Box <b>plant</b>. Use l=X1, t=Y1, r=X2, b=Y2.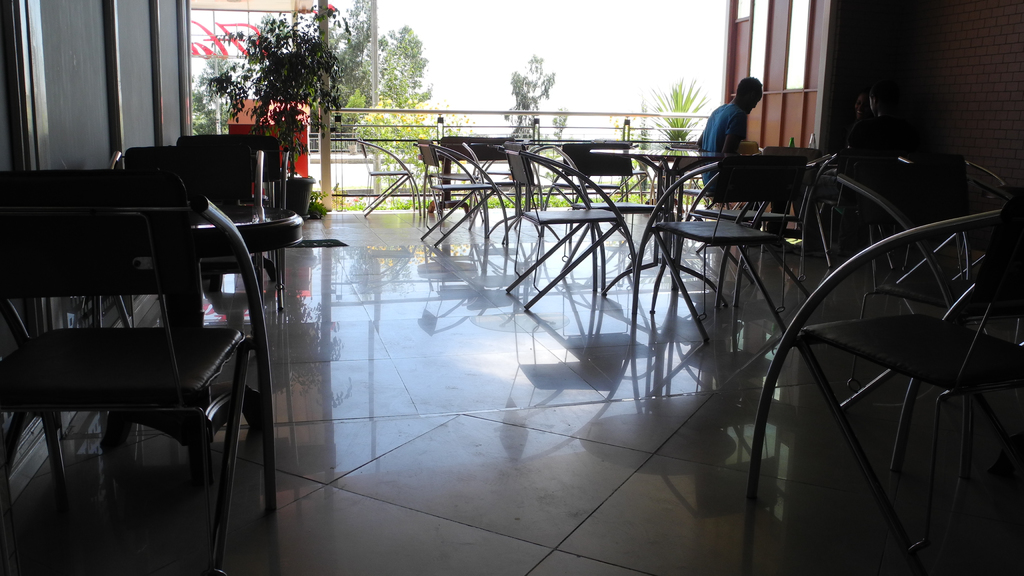
l=550, t=104, r=568, b=142.
